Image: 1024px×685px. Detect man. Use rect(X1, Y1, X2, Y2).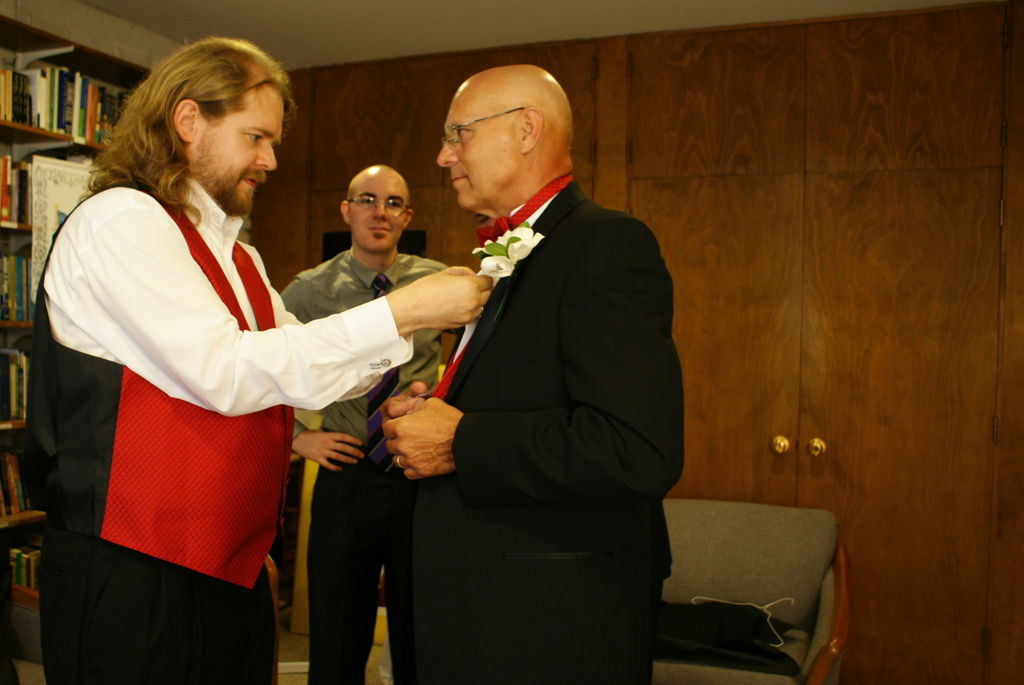
rect(275, 168, 445, 684).
